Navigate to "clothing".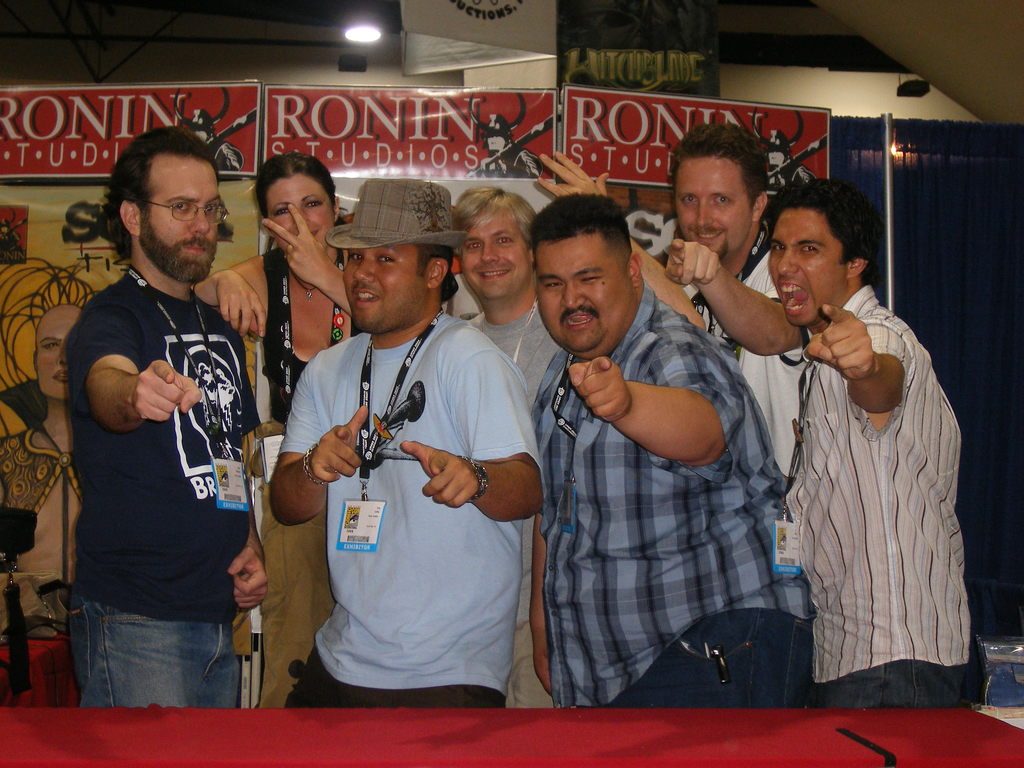
Navigation target: <bbox>525, 281, 817, 705</bbox>.
